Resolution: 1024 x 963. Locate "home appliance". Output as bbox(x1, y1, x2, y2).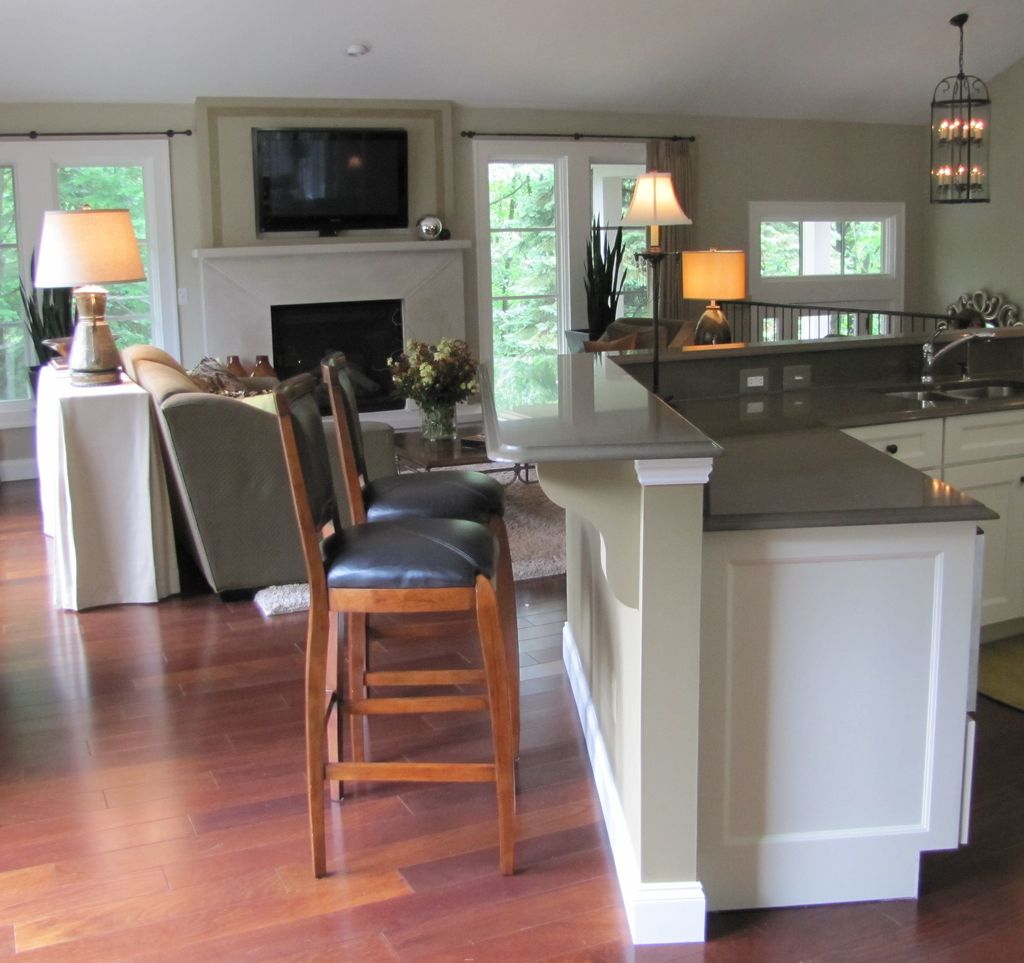
bbox(37, 208, 147, 391).
